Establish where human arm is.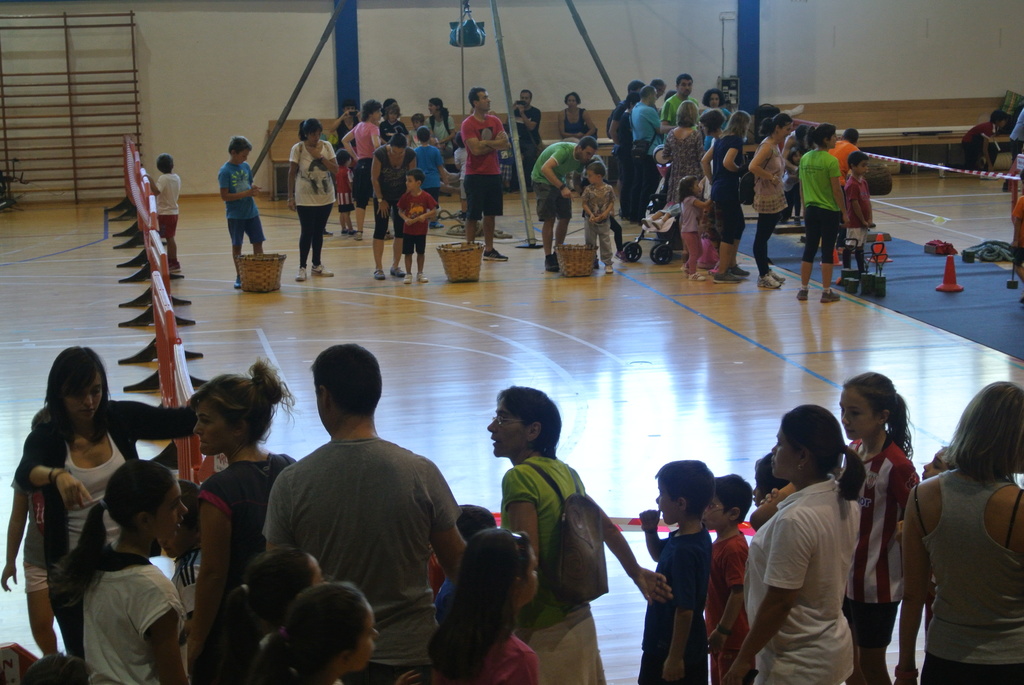
Established at x1=112 y1=383 x2=212 y2=461.
